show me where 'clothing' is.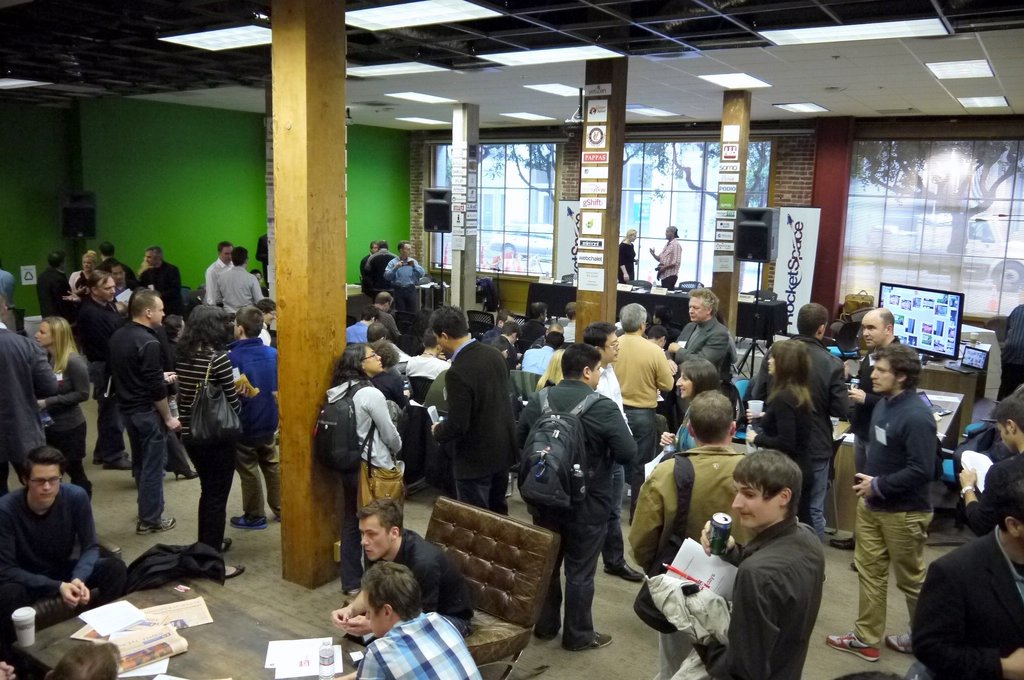
'clothing' is at rect(518, 343, 557, 376).
